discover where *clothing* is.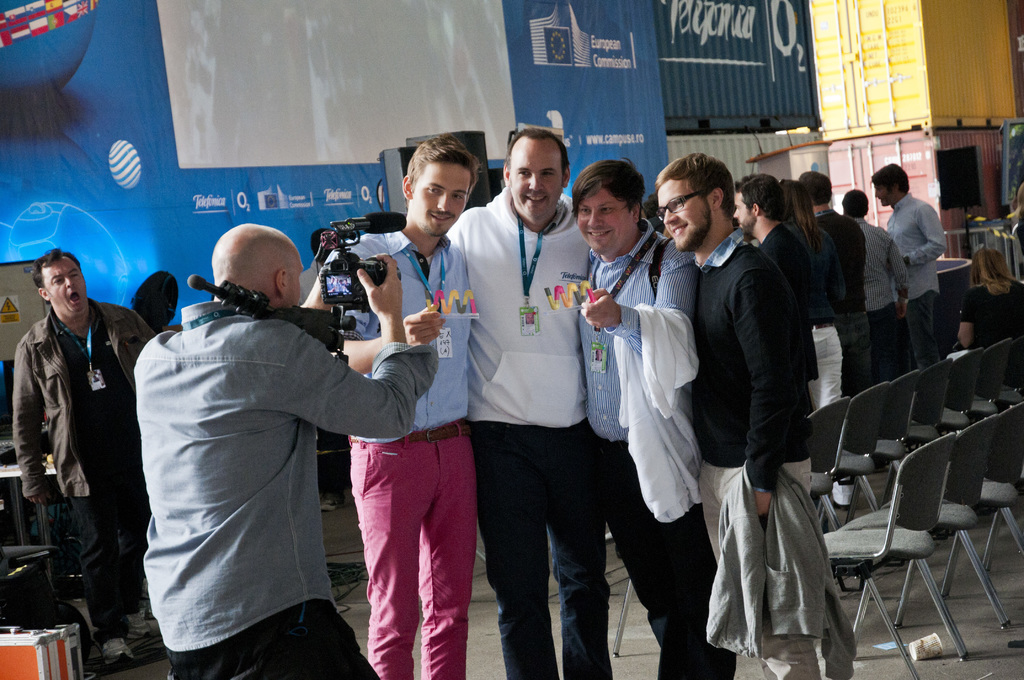
Discovered at l=700, t=236, r=803, b=460.
